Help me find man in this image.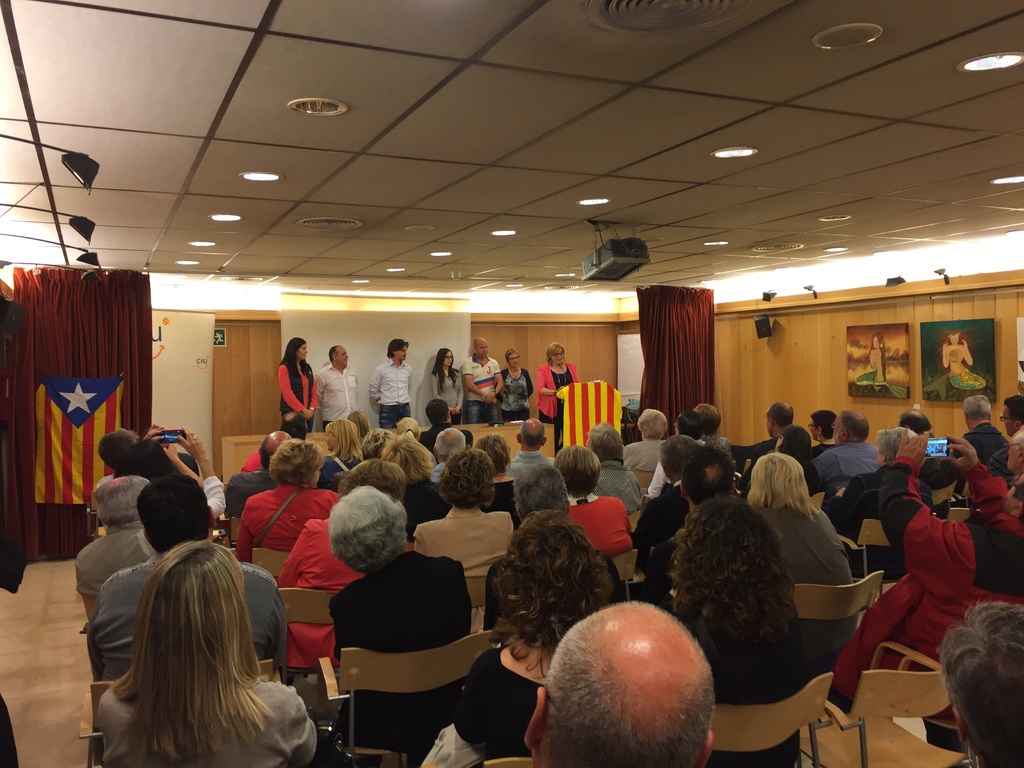
Found it: (813, 409, 888, 483).
